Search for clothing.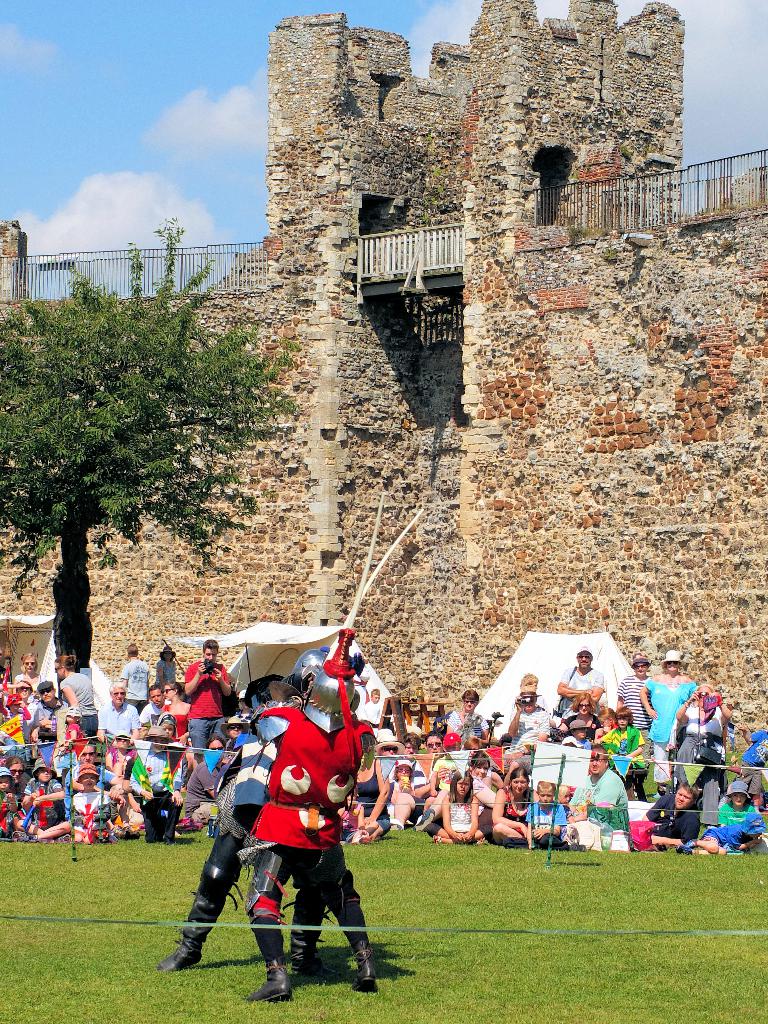
Found at (448,795,473,830).
